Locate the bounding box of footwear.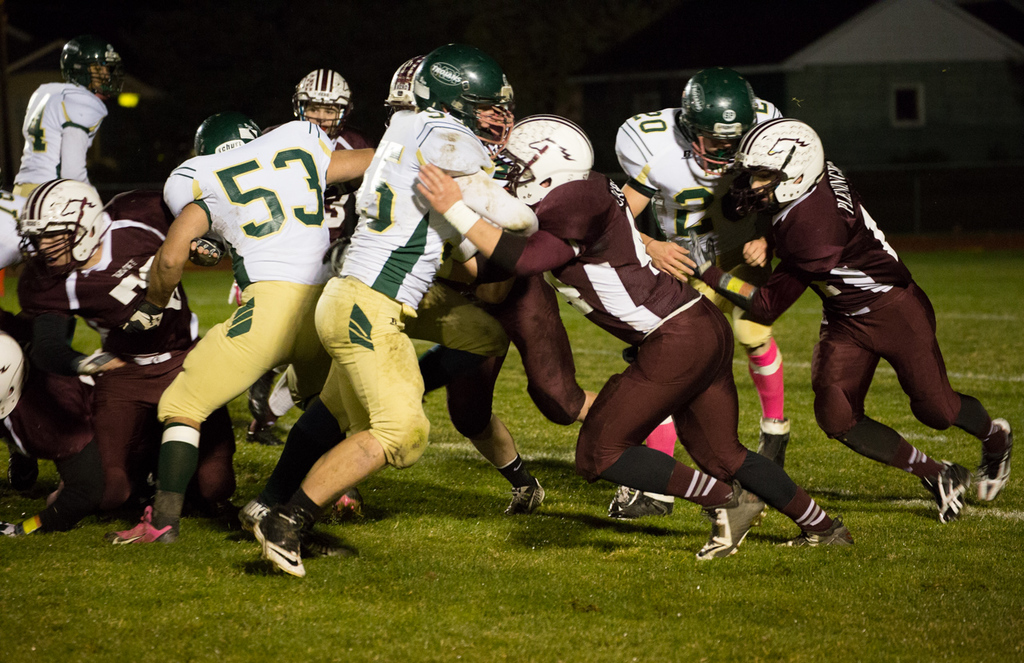
Bounding box: {"left": 776, "top": 516, "right": 857, "bottom": 547}.
